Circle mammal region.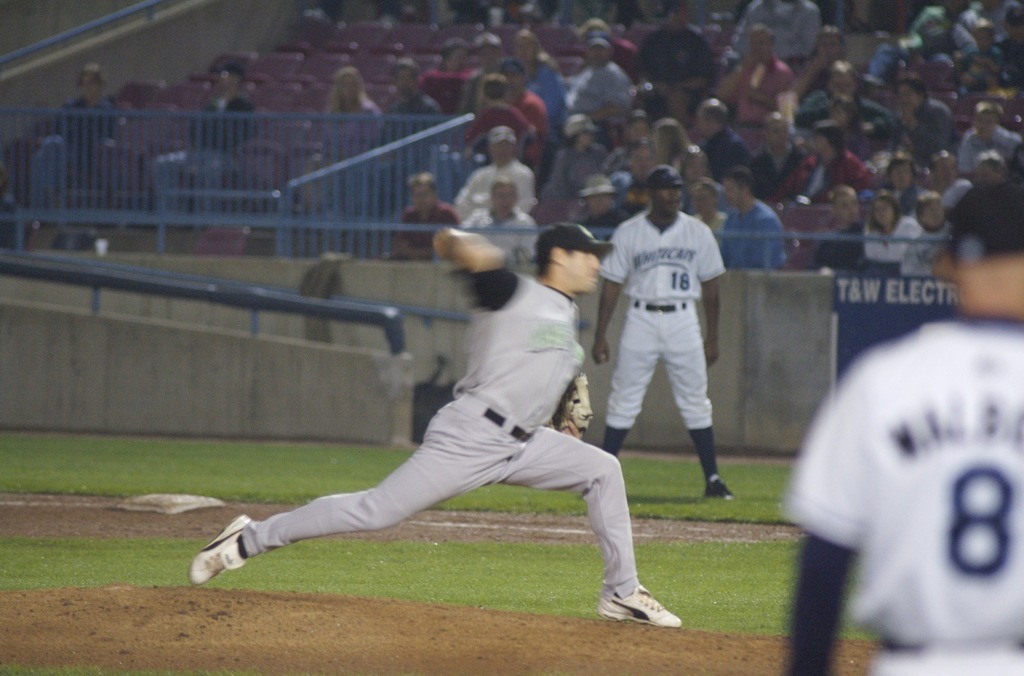
Region: (793, 119, 874, 203).
